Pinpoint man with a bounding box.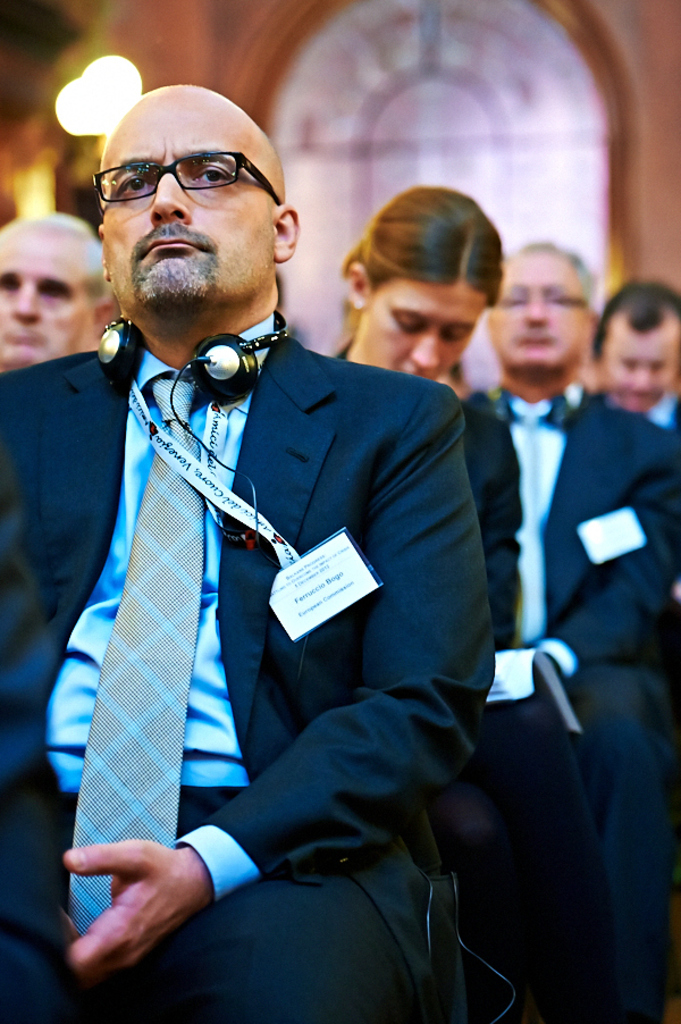
select_region(452, 230, 678, 907).
